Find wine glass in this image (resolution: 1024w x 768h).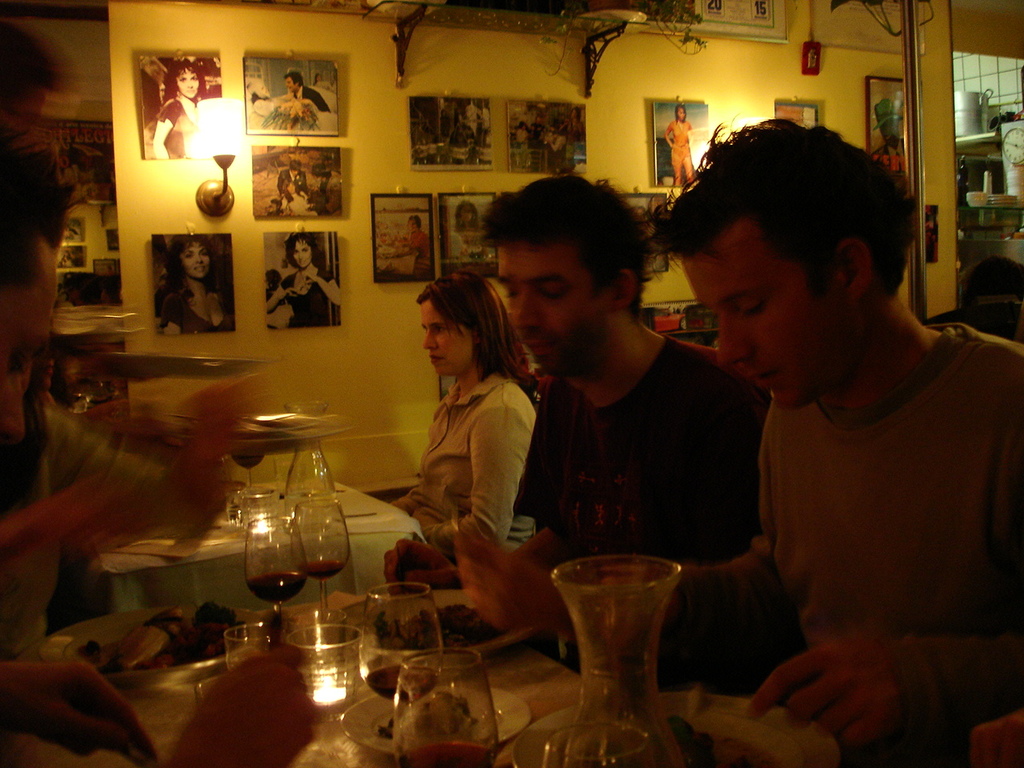
BBox(294, 502, 351, 618).
